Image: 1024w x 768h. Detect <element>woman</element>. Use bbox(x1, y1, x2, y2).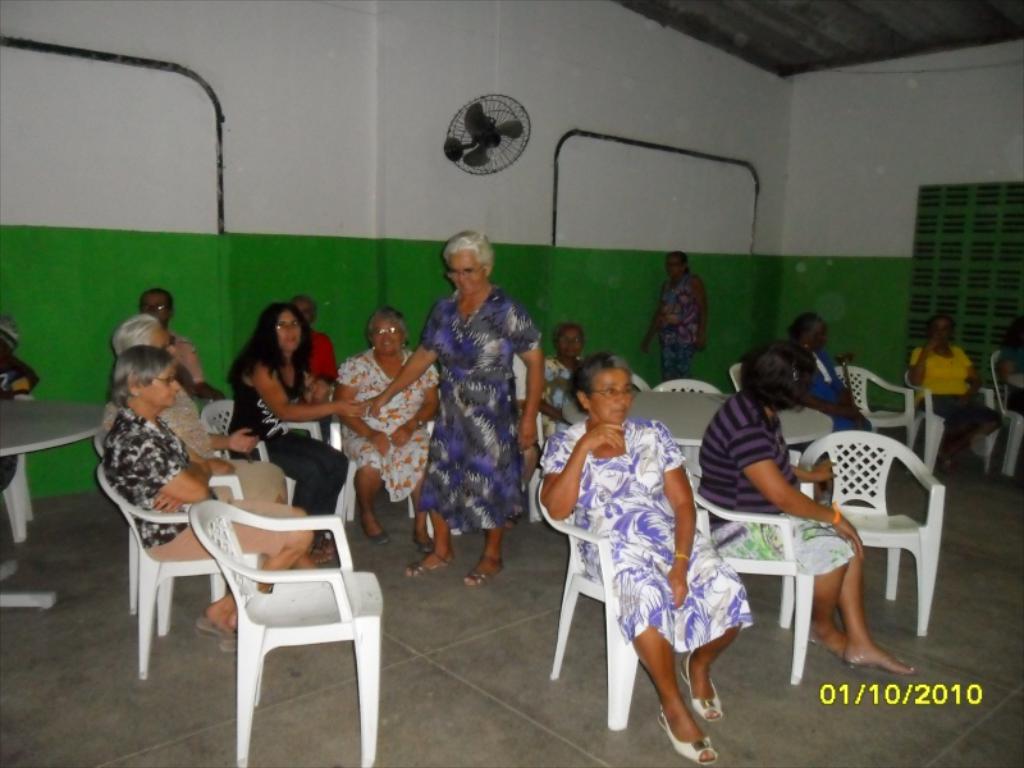
bbox(904, 317, 1006, 475).
